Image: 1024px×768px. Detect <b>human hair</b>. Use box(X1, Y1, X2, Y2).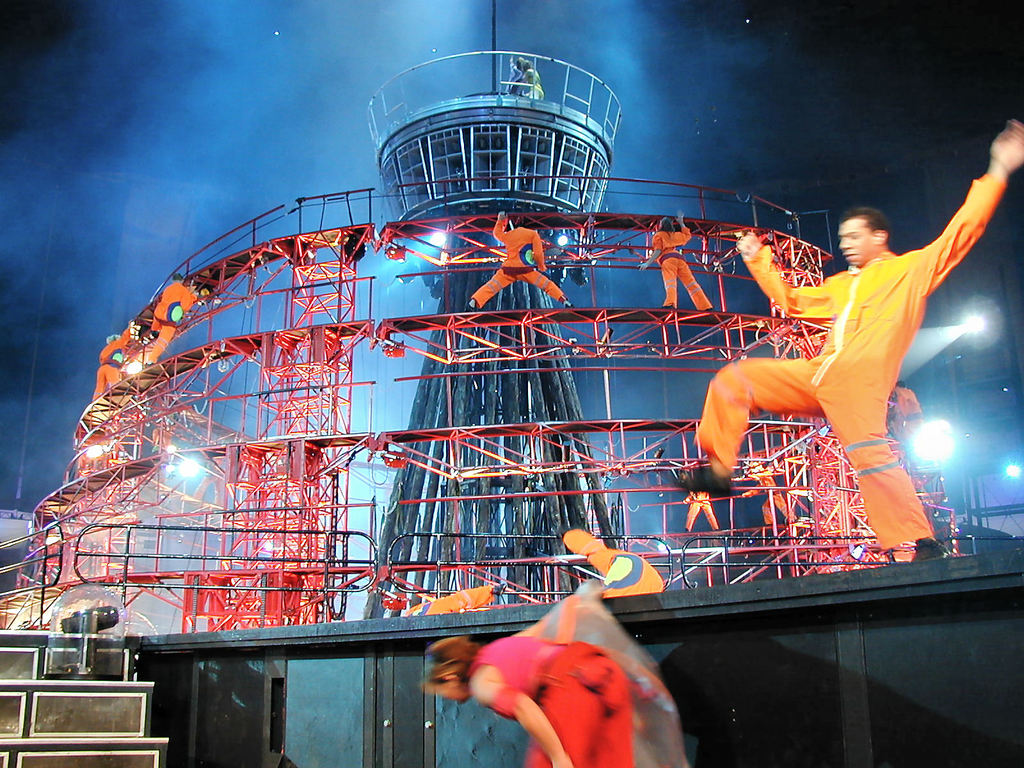
box(418, 628, 476, 701).
